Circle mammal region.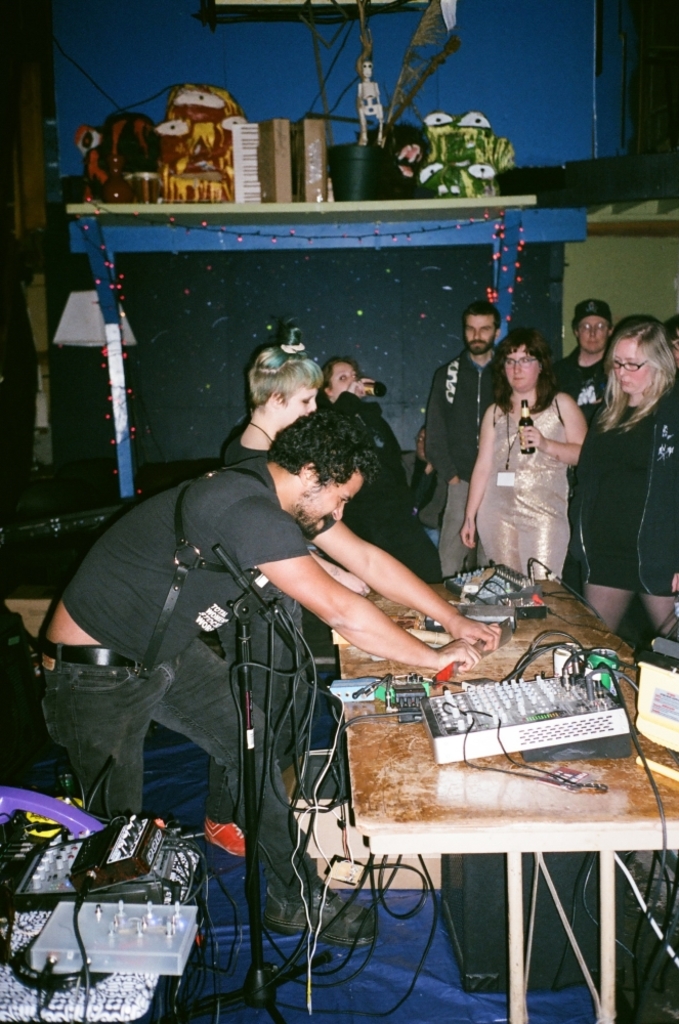
Region: {"left": 548, "top": 300, "right": 612, "bottom": 590}.
